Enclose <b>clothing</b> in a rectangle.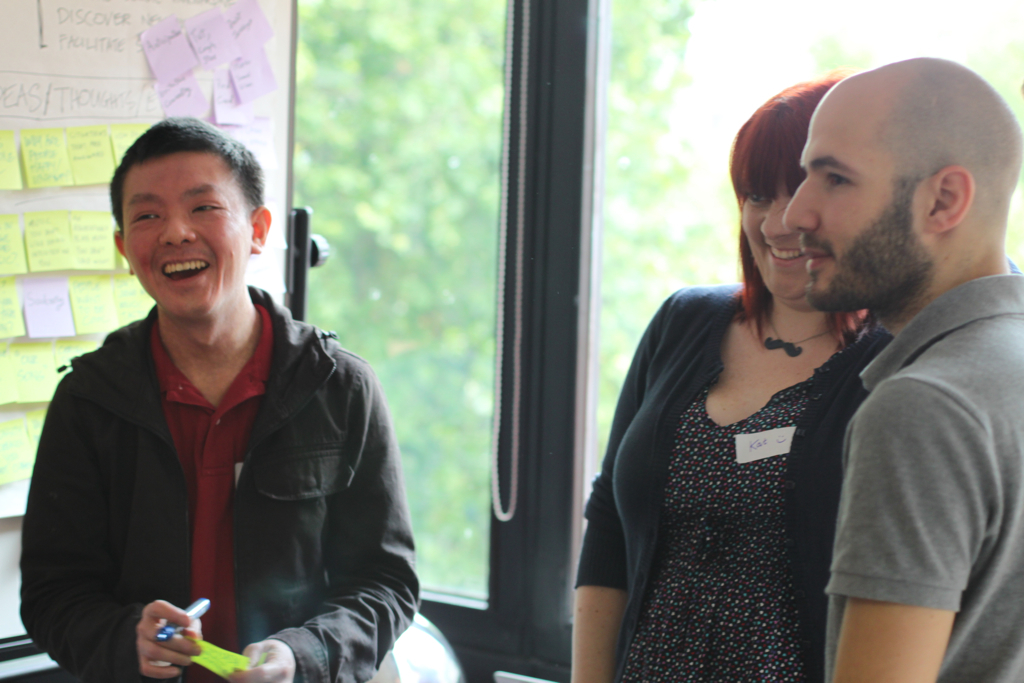
(left=22, top=280, right=399, bottom=682).
